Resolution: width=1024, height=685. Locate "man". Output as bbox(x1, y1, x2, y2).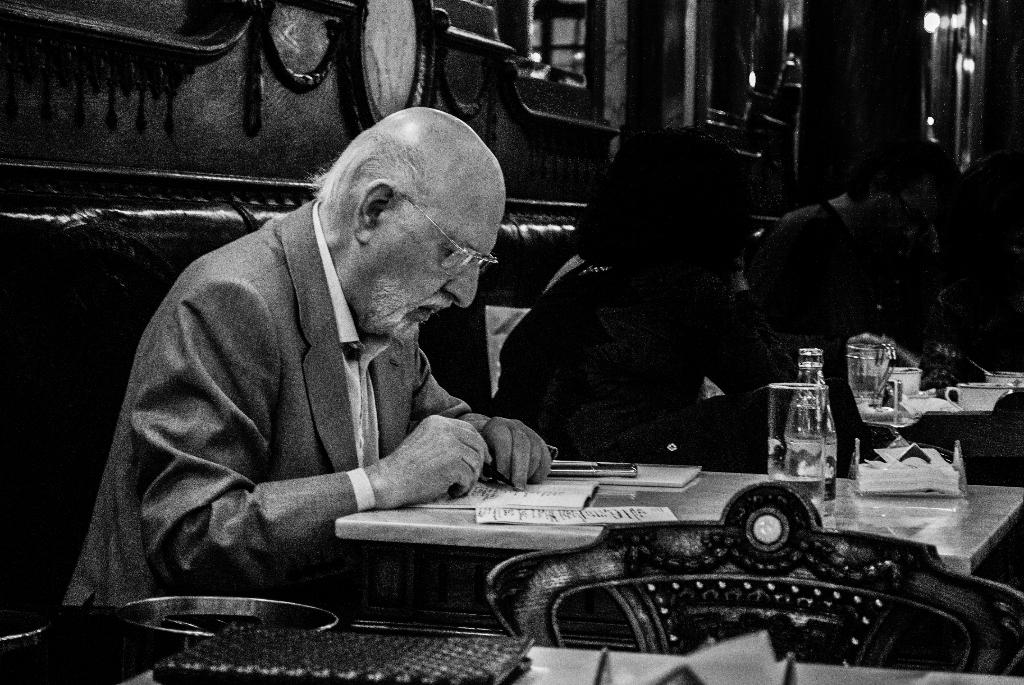
bbox(54, 105, 554, 599).
